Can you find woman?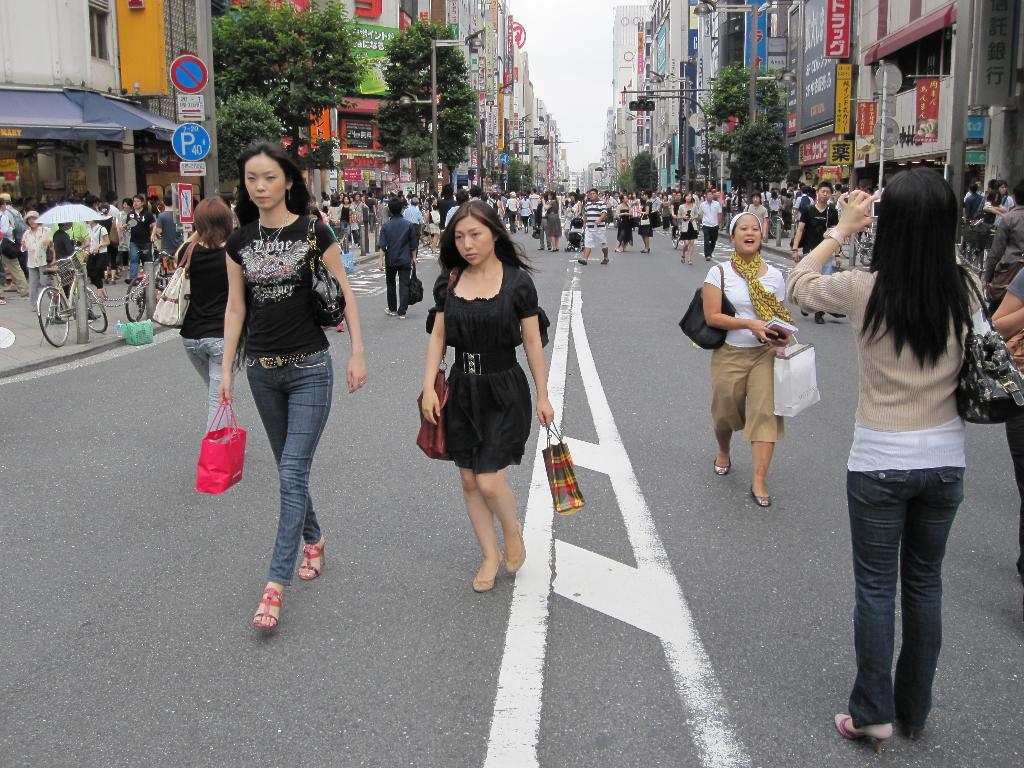
Yes, bounding box: detection(678, 191, 698, 265).
